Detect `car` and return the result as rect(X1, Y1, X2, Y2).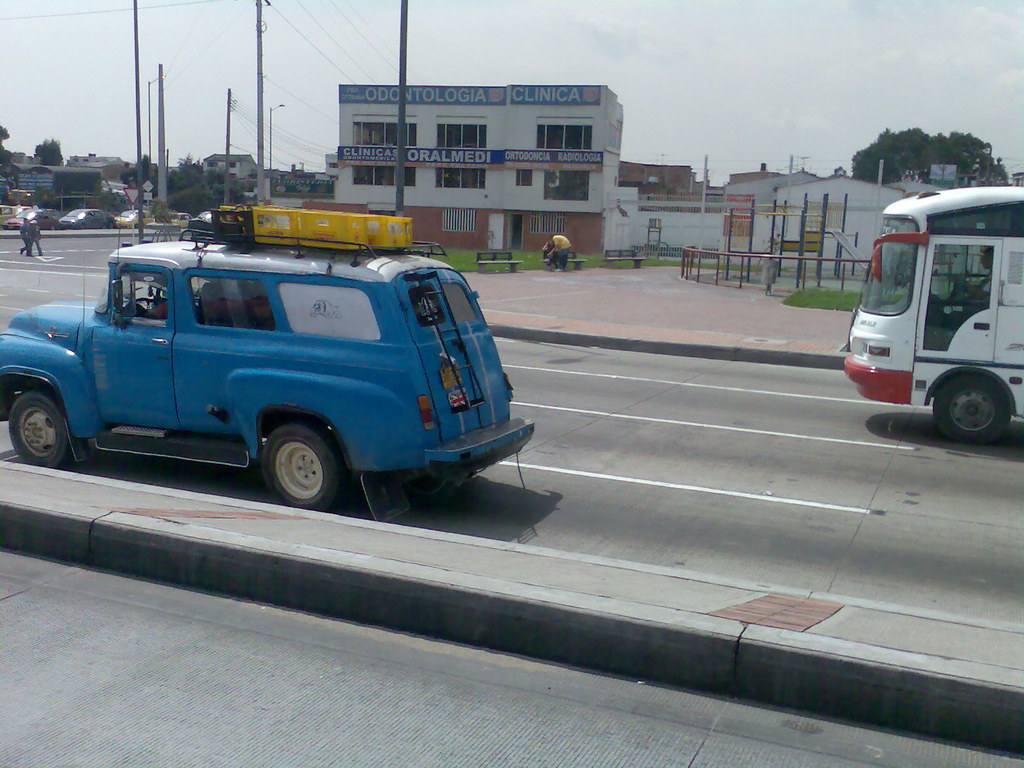
rect(115, 210, 156, 232).
